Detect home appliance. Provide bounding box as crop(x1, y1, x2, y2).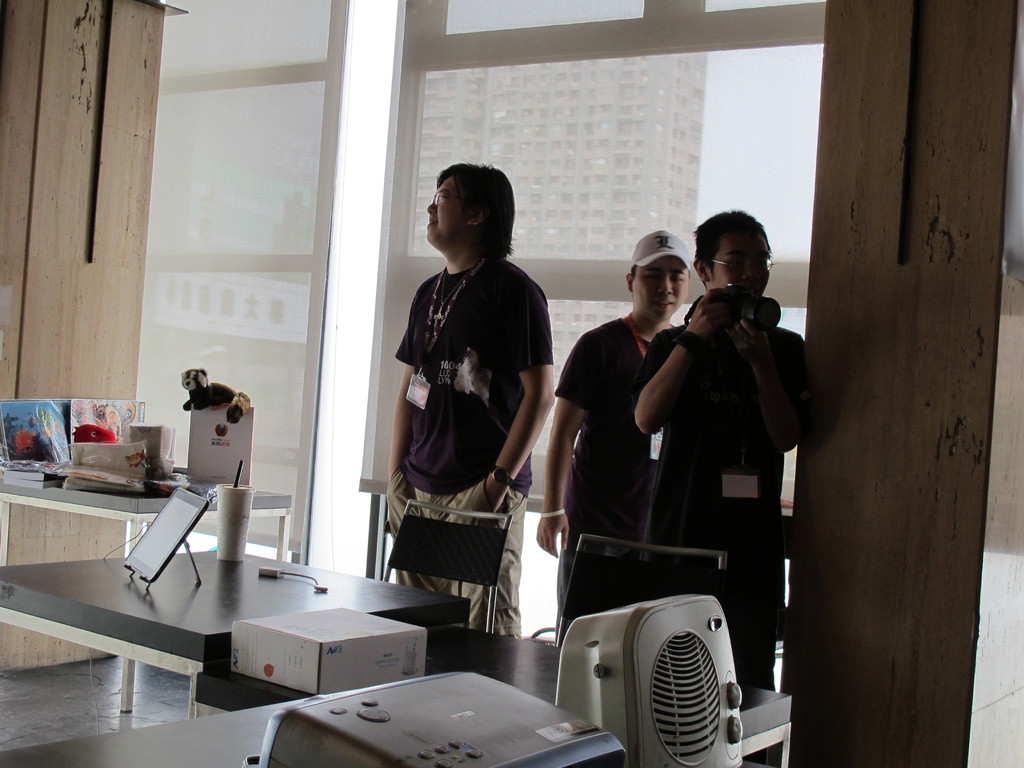
crop(540, 559, 762, 767).
